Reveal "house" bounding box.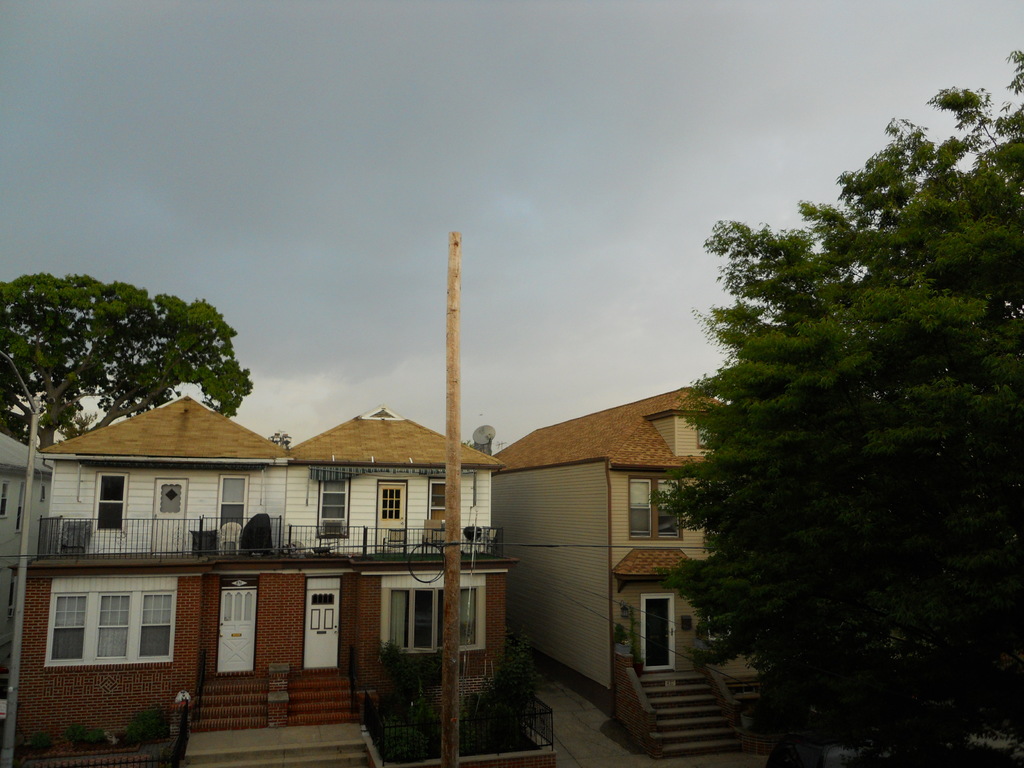
Revealed: x1=454 y1=342 x2=749 y2=732.
